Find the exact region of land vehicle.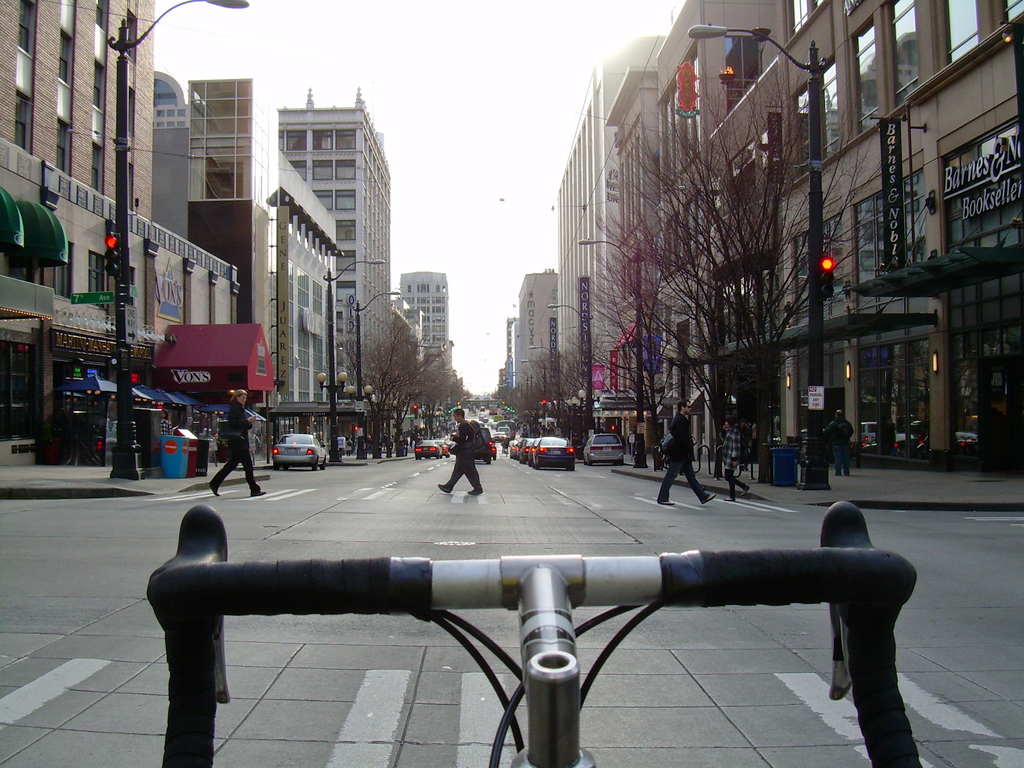
Exact region: box=[268, 434, 330, 469].
